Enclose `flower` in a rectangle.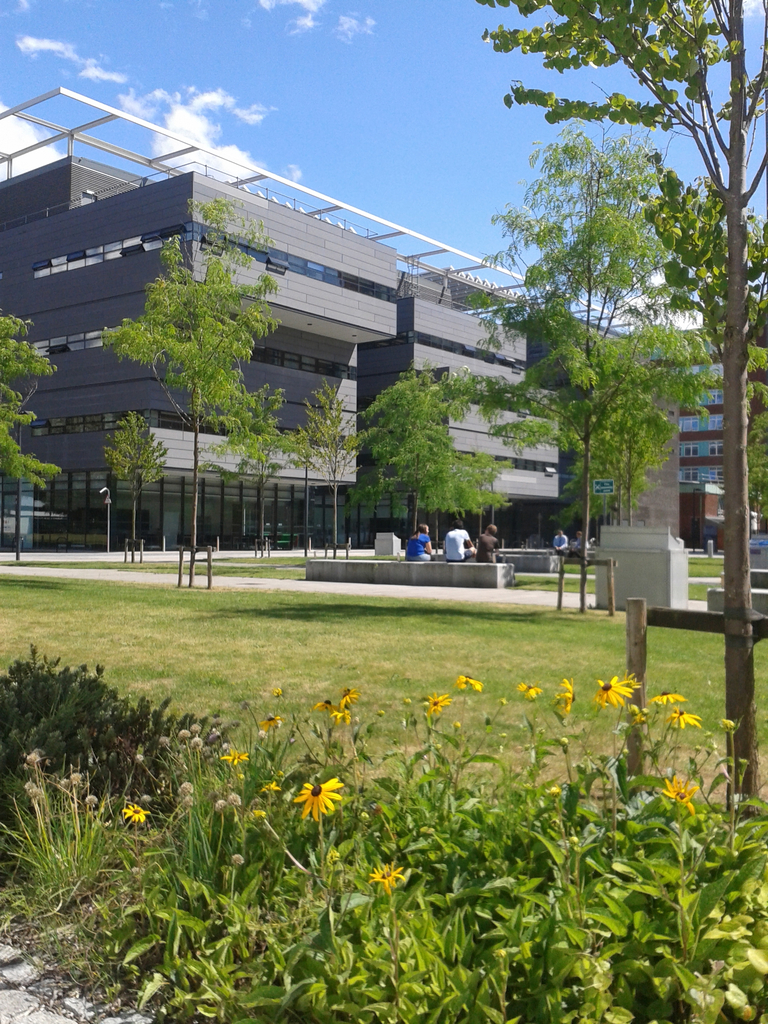
[x1=316, y1=696, x2=336, y2=725].
